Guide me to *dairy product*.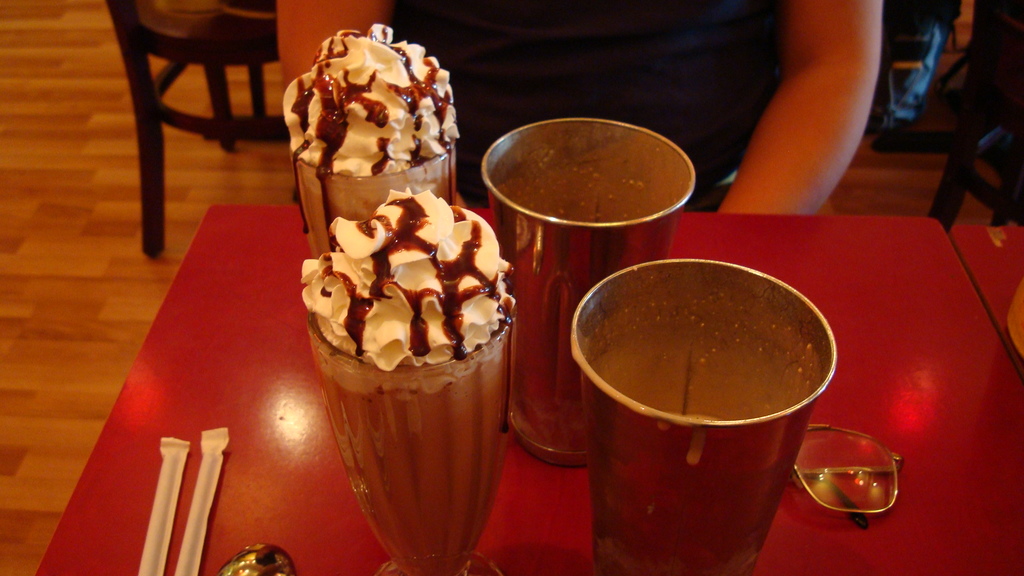
Guidance: bbox=(281, 22, 447, 199).
